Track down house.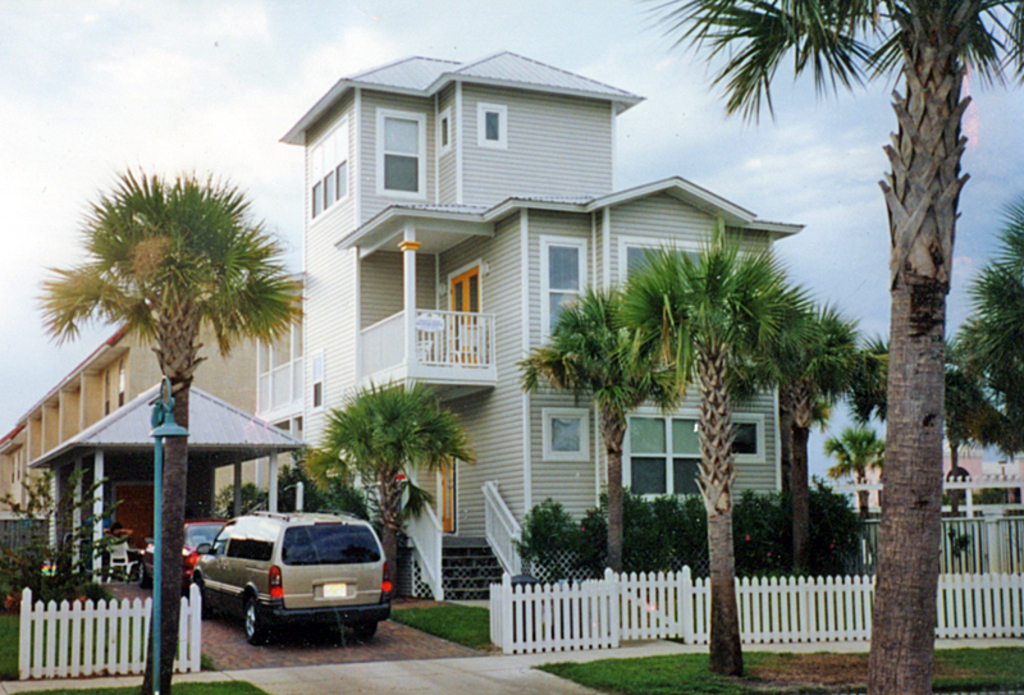
Tracked to {"x1": 256, "y1": 47, "x2": 804, "y2": 599}.
